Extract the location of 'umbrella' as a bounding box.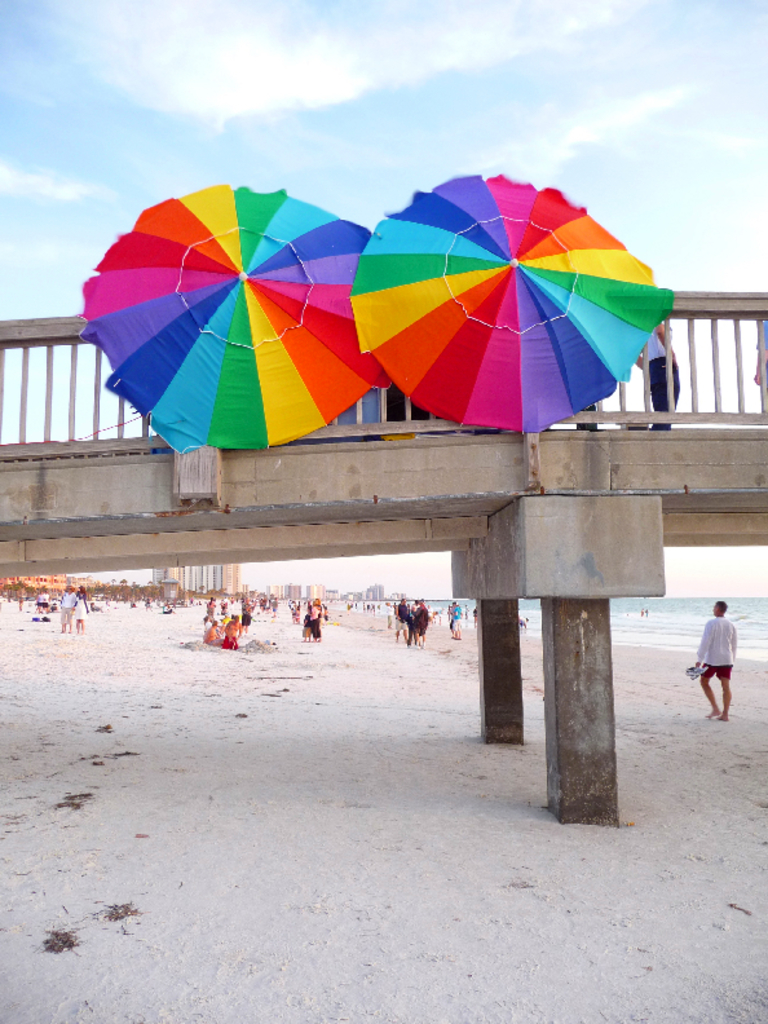
345/167/681/427.
